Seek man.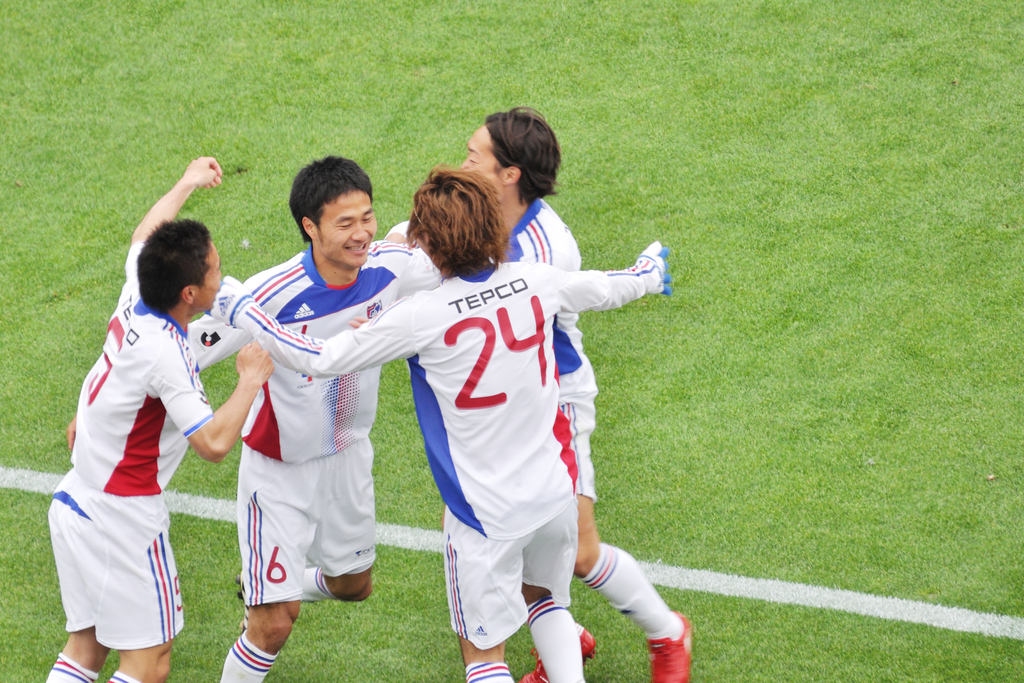
detection(380, 101, 692, 682).
